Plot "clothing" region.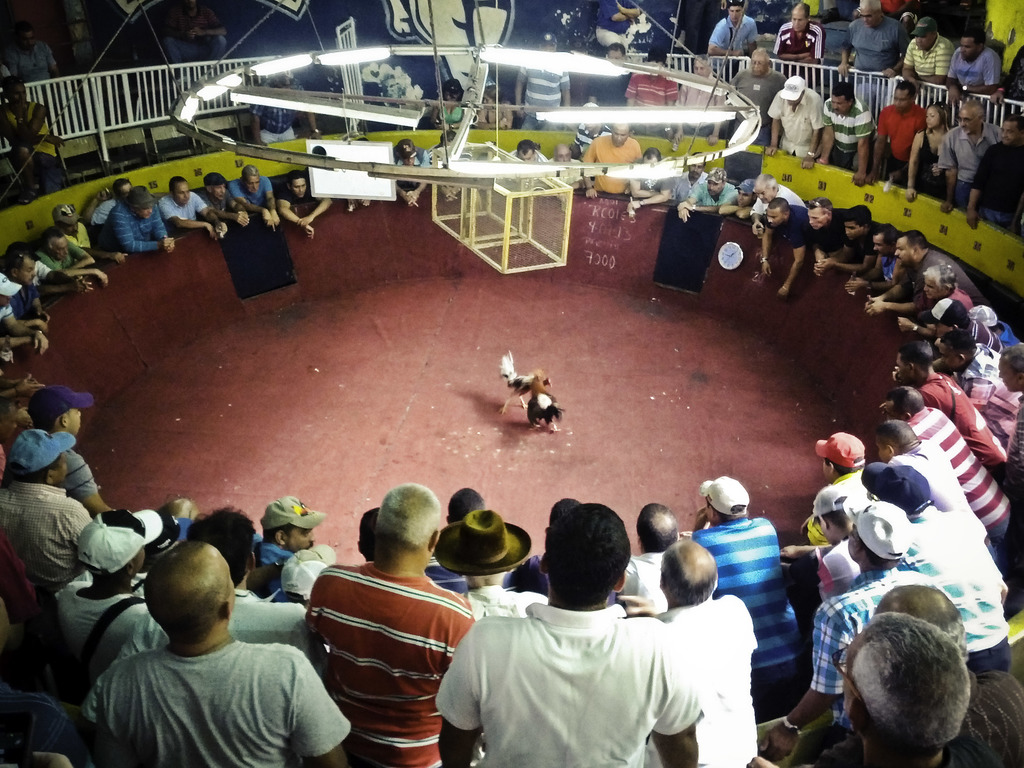
Plotted at locate(887, 514, 1011, 673).
